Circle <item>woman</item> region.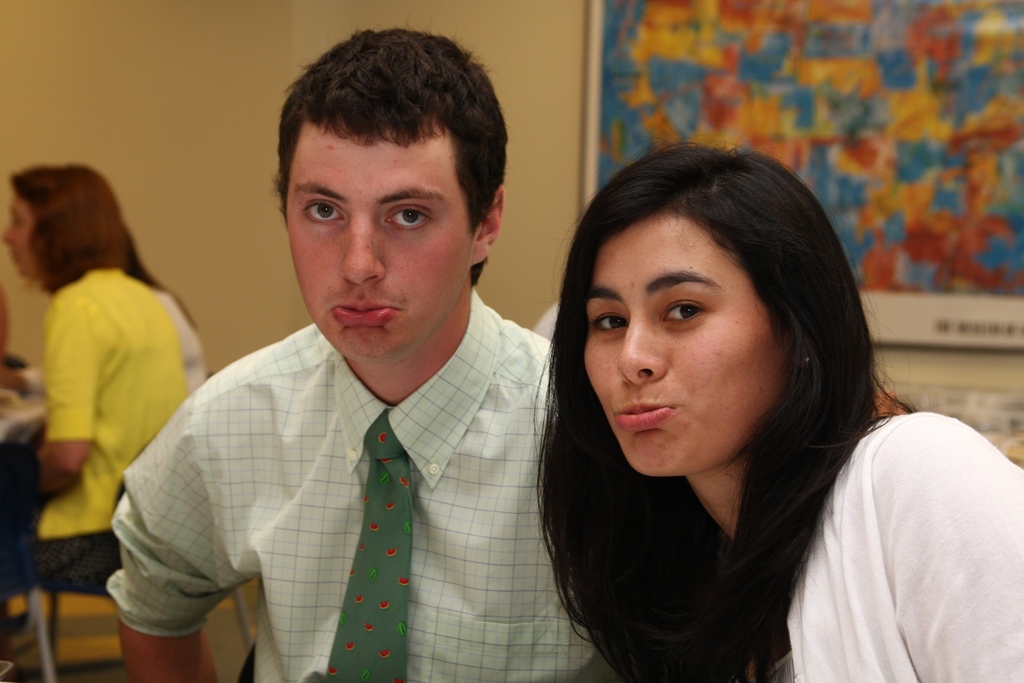
Region: [0,163,191,682].
